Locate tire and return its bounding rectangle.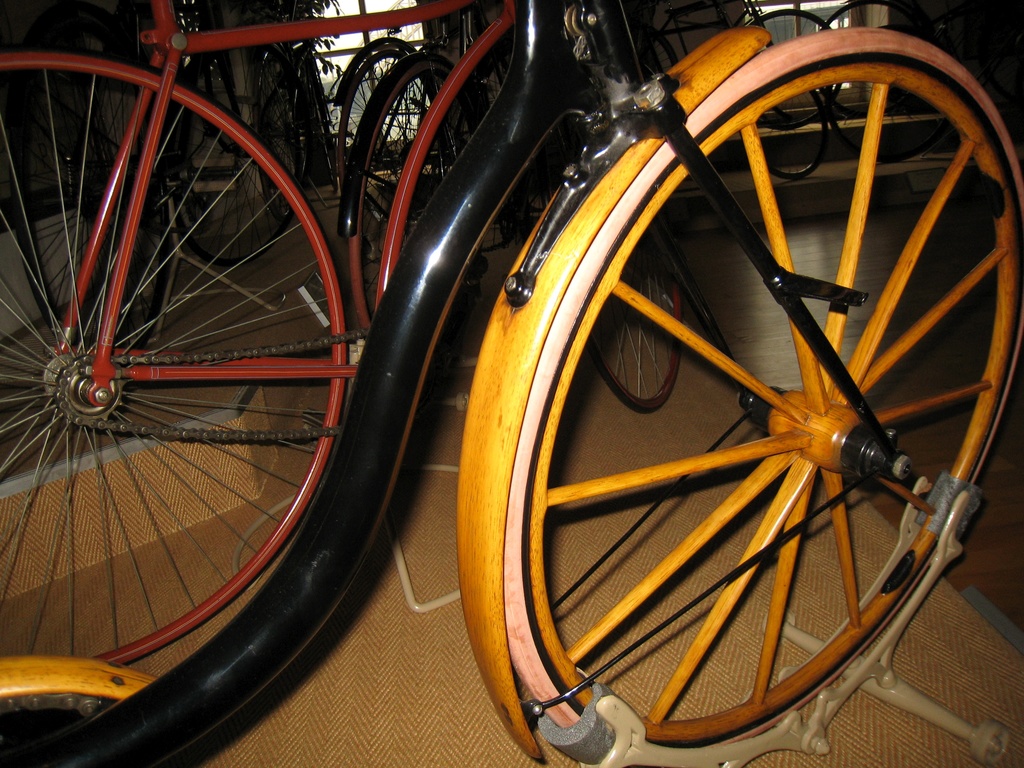
pyautogui.locateOnScreen(652, 29, 685, 65).
